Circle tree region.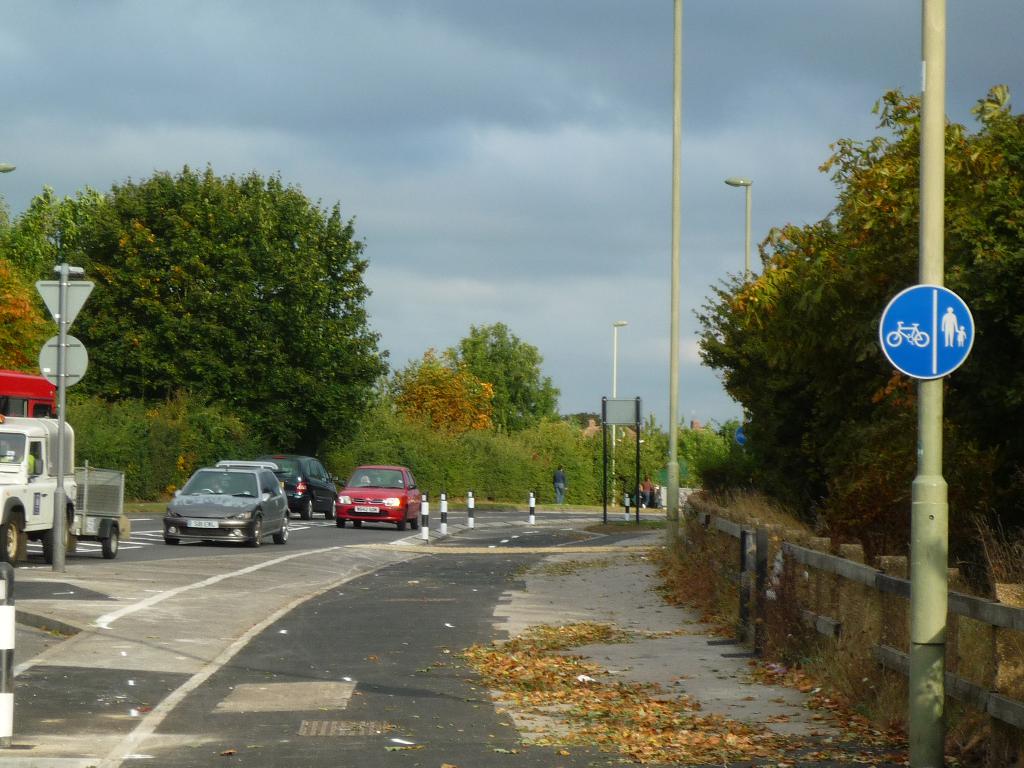
Region: 694 91 1023 607.
